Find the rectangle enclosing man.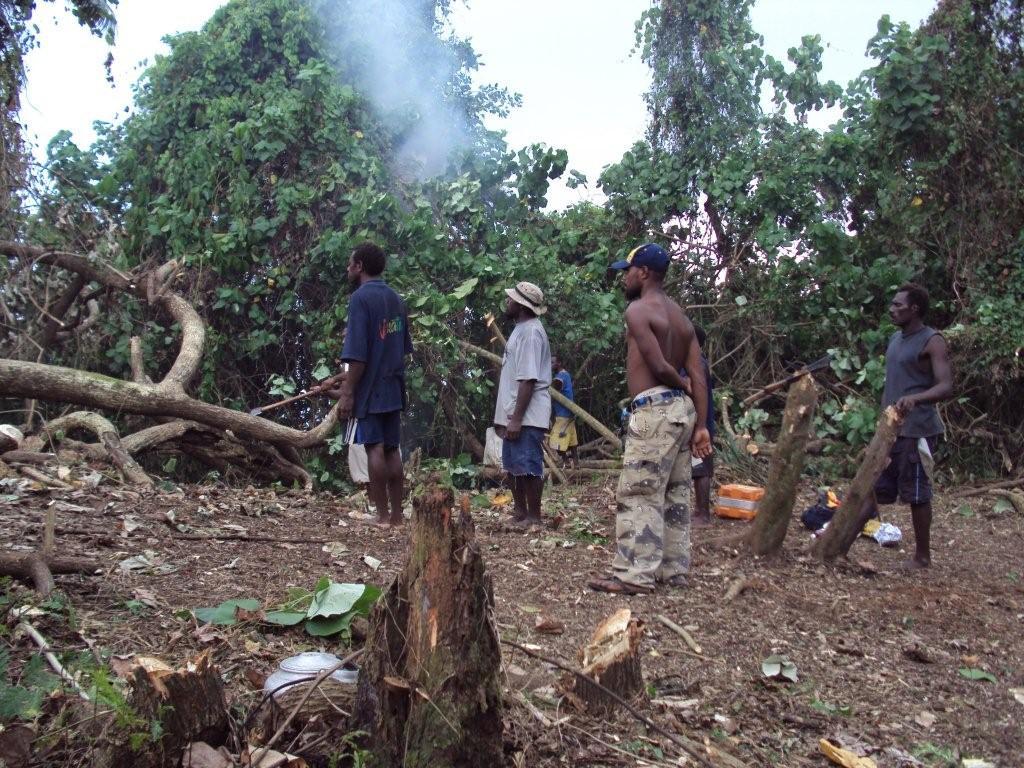
584,233,724,628.
